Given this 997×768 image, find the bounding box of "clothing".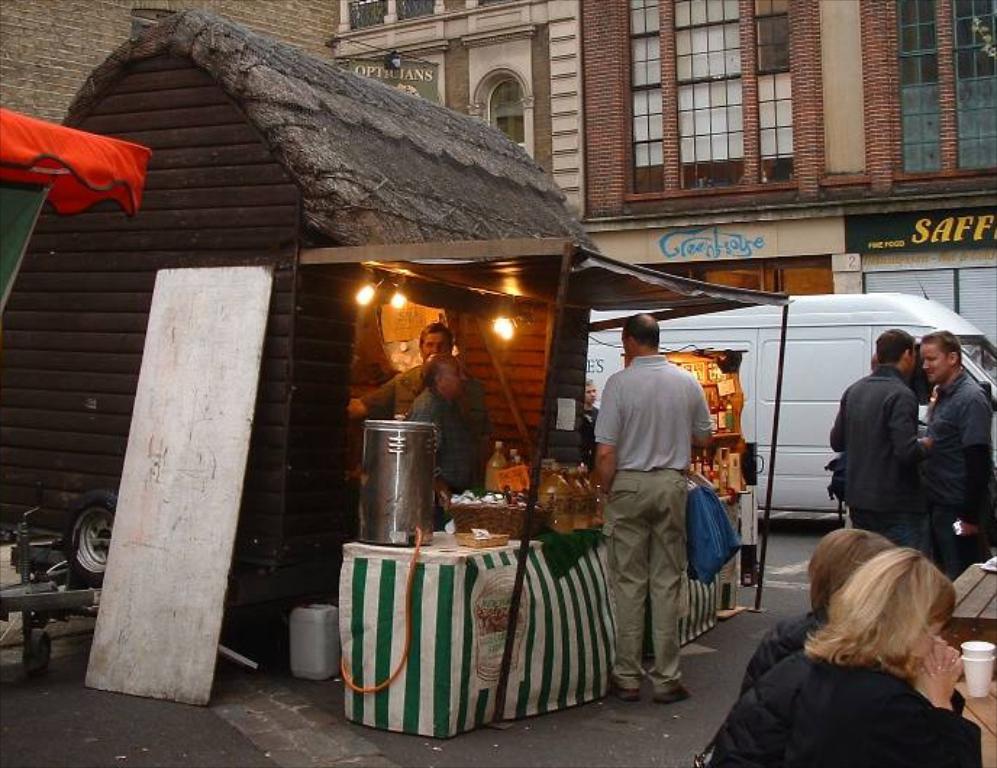
(x1=923, y1=371, x2=996, y2=575).
